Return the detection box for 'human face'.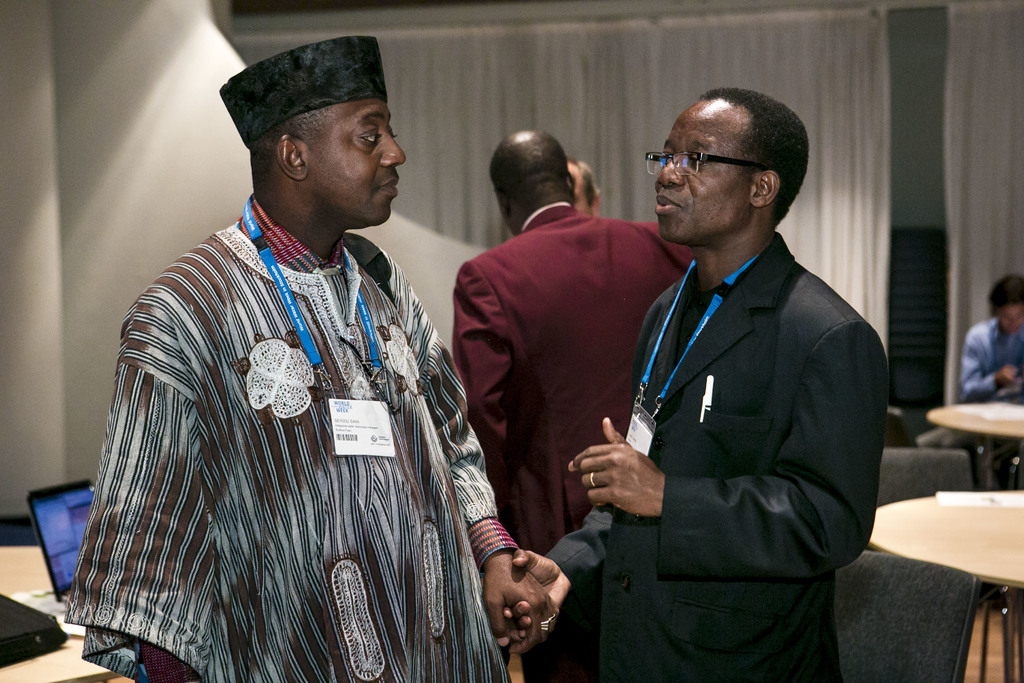
<region>307, 97, 409, 222</region>.
